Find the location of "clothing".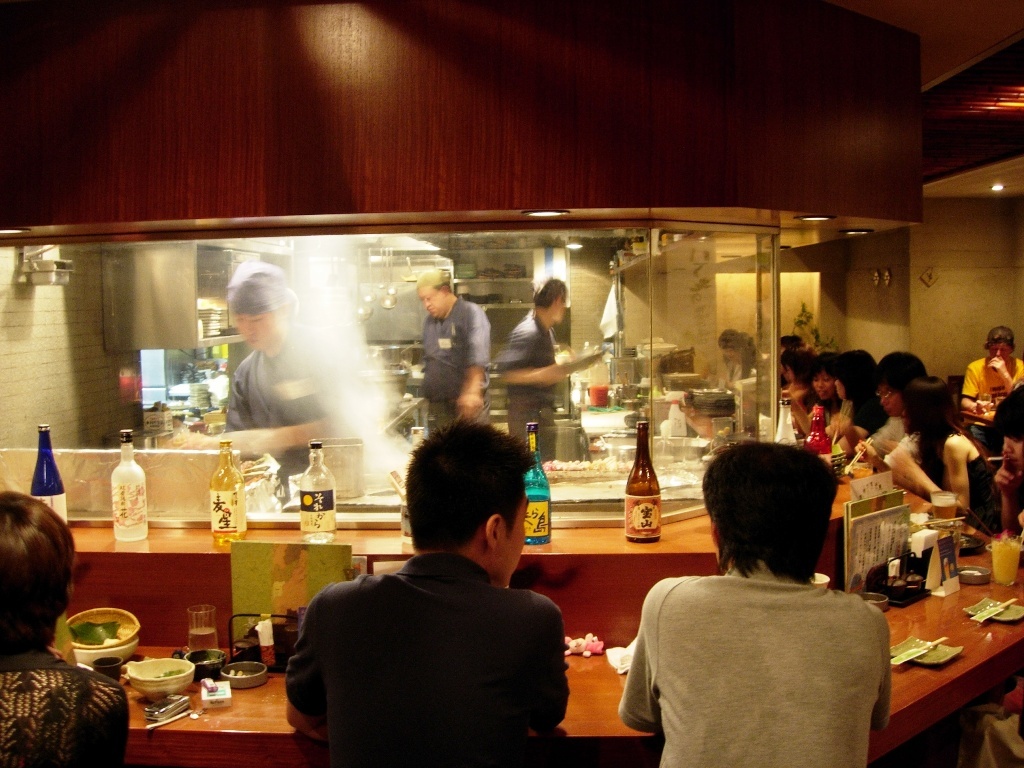
Location: locate(962, 329, 1023, 411).
